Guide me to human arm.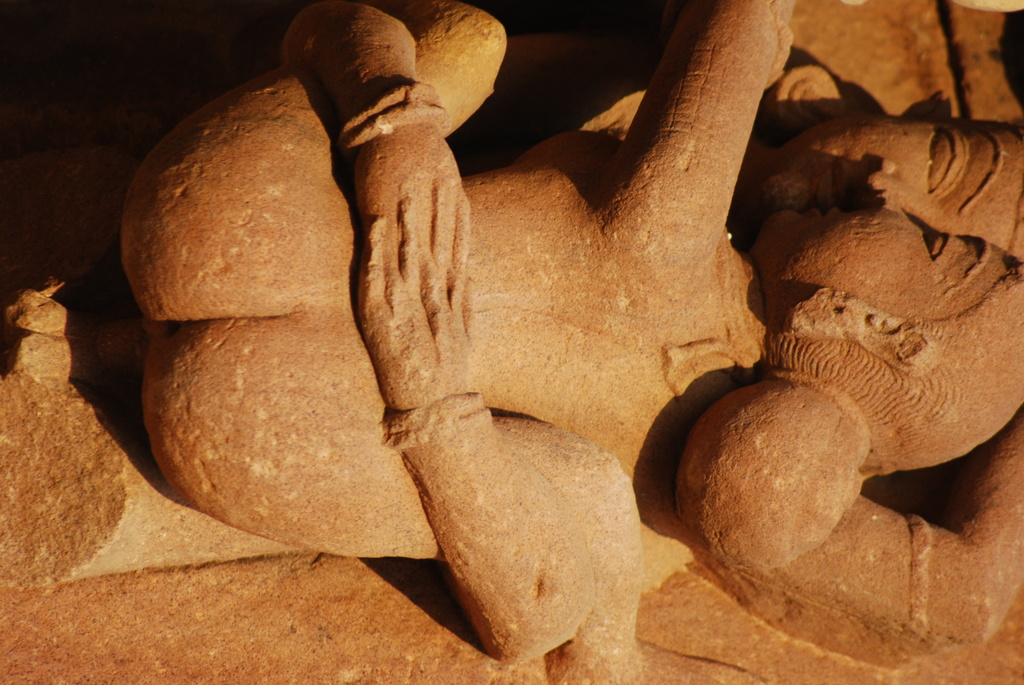
Guidance: (601, 0, 800, 300).
